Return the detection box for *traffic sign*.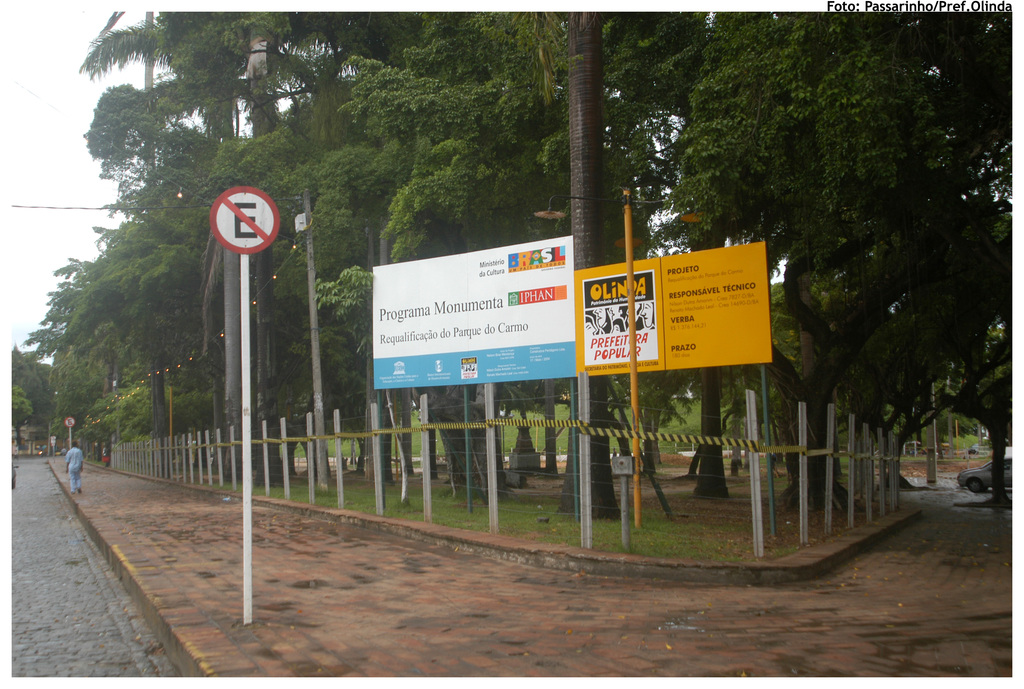
(211,187,281,254).
